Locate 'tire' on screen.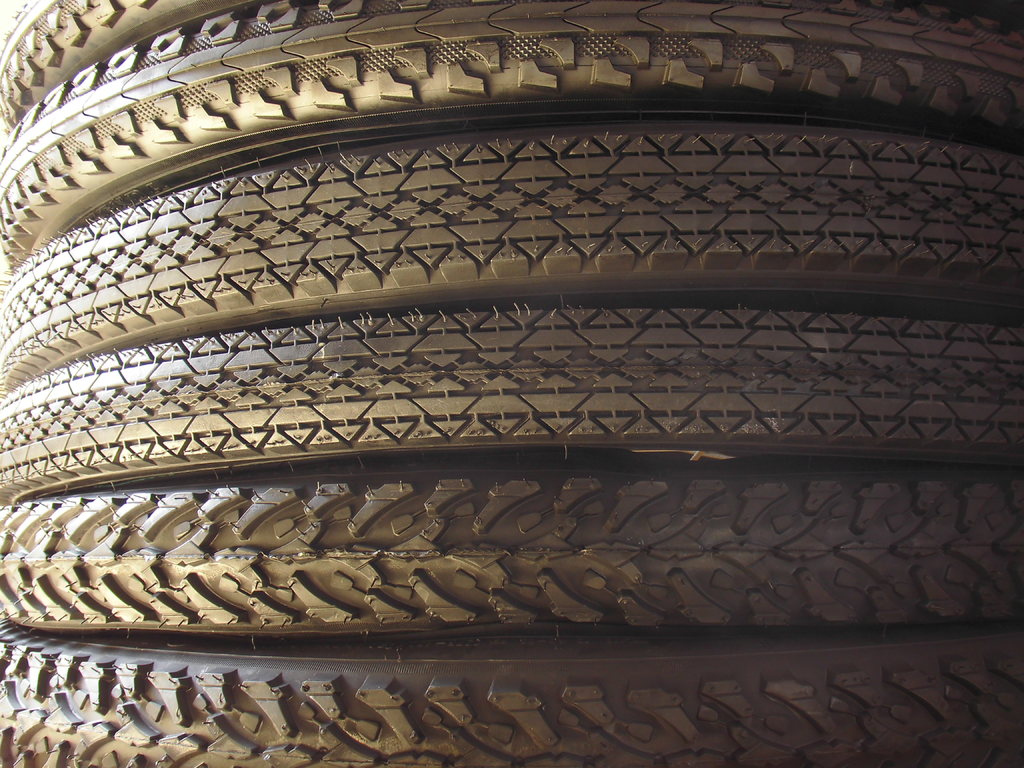
On screen at (x1=0, y1=118, x2=1023, y2=400).
